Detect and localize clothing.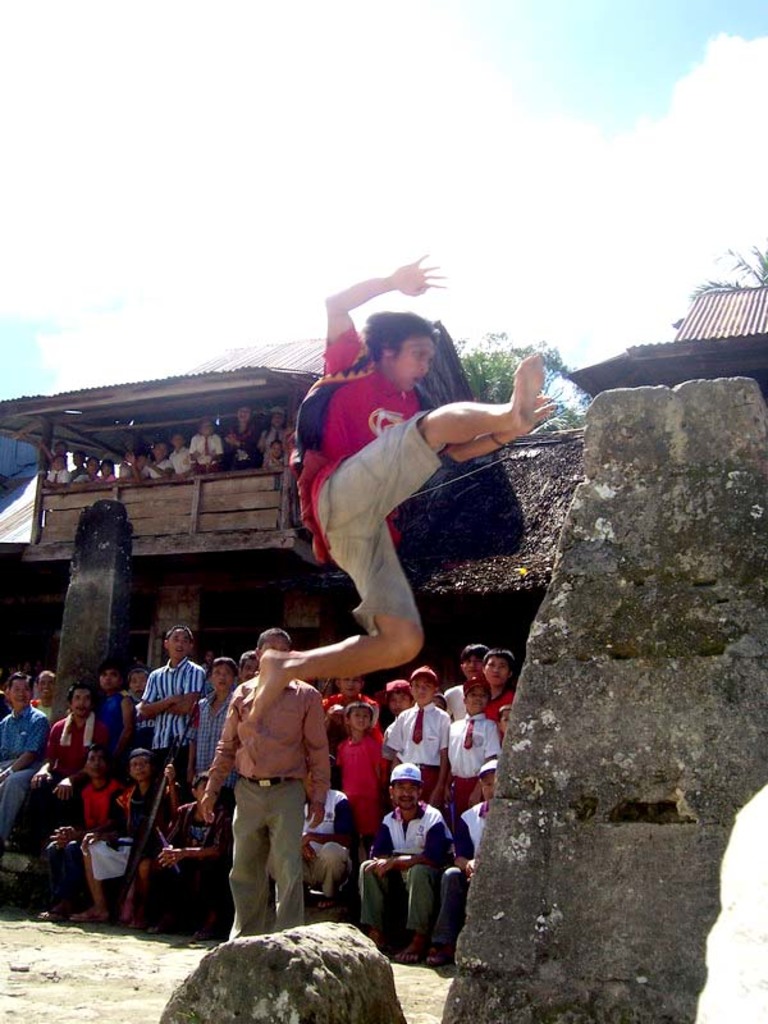
Localized at 211 639 346 925.
